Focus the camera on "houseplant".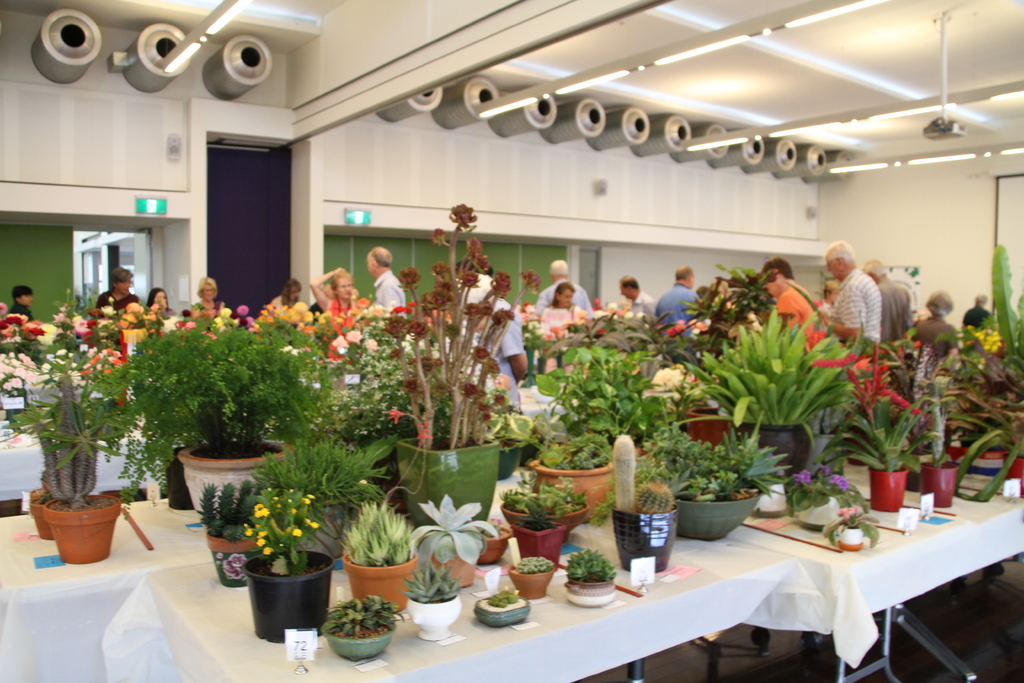
Focus region: crop(687, 307, 871, 480).
